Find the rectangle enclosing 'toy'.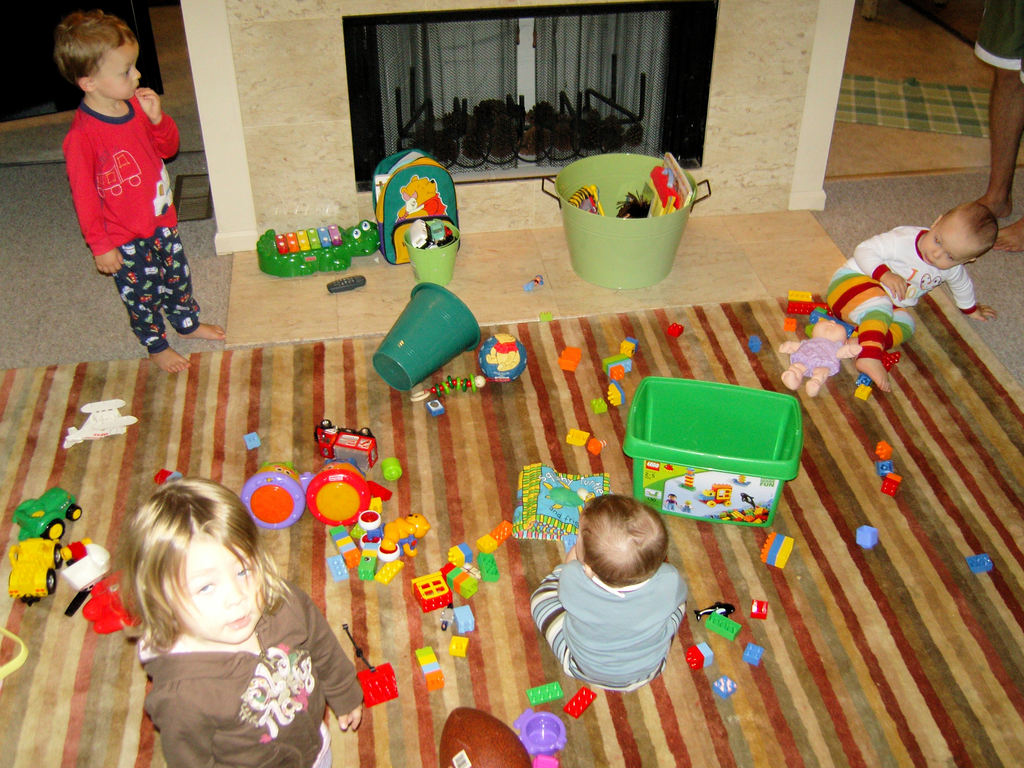
rect(809, 305, 835, 326).
